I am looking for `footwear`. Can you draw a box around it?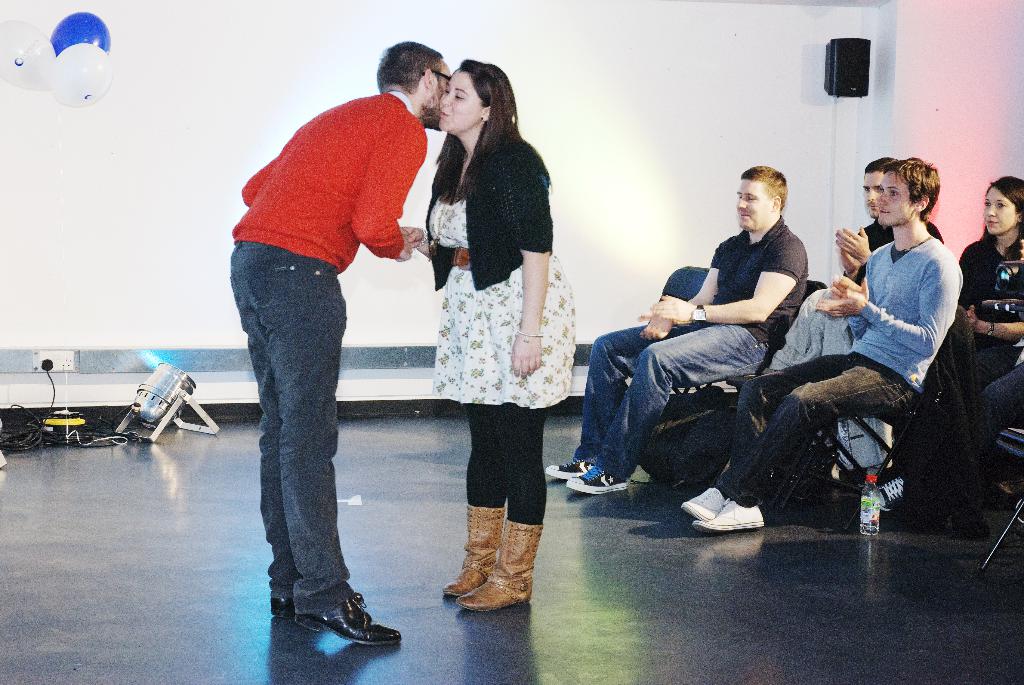
Sure, the bounding box is bbox=[690, 496, 770, 540].
